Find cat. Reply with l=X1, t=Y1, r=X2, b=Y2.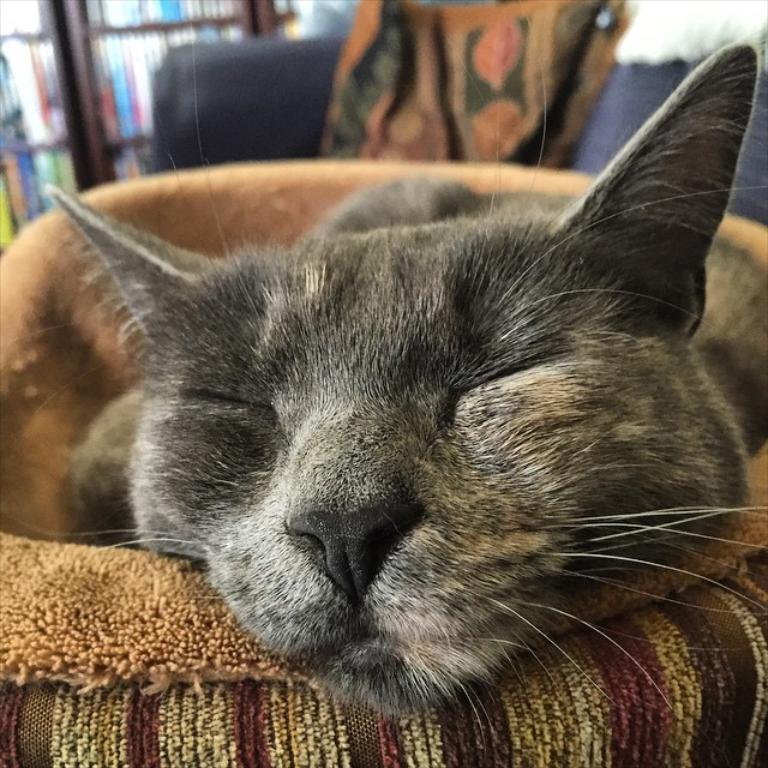
l=32, t=41, r=767, b=758.
